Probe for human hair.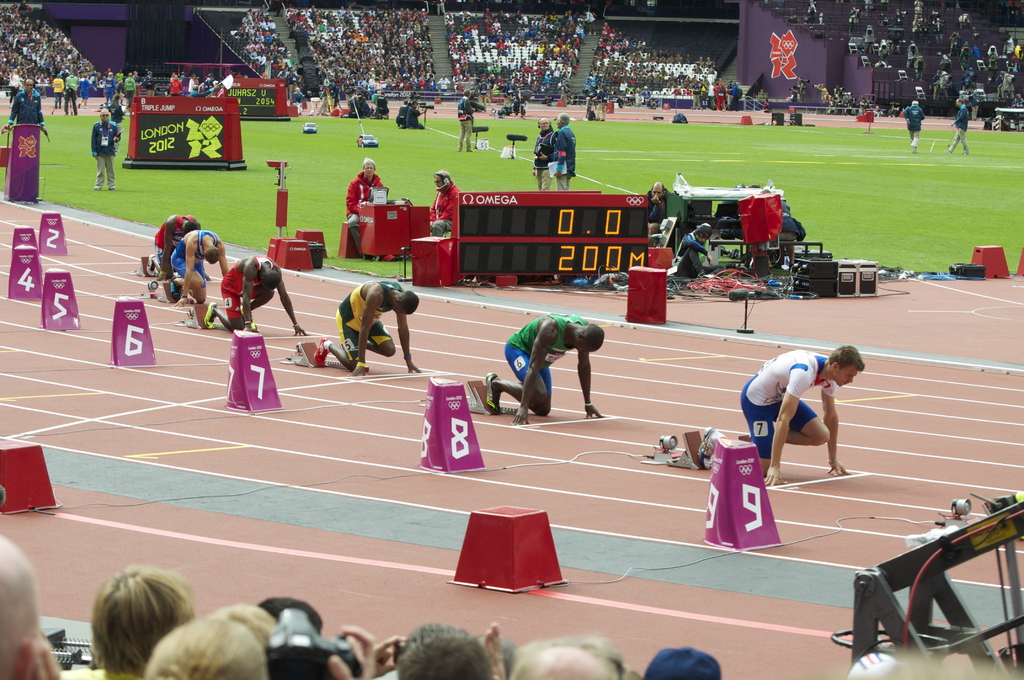
Probe result: {"left": 538, "top": 117, "right": 550, "bottom": 127}.
